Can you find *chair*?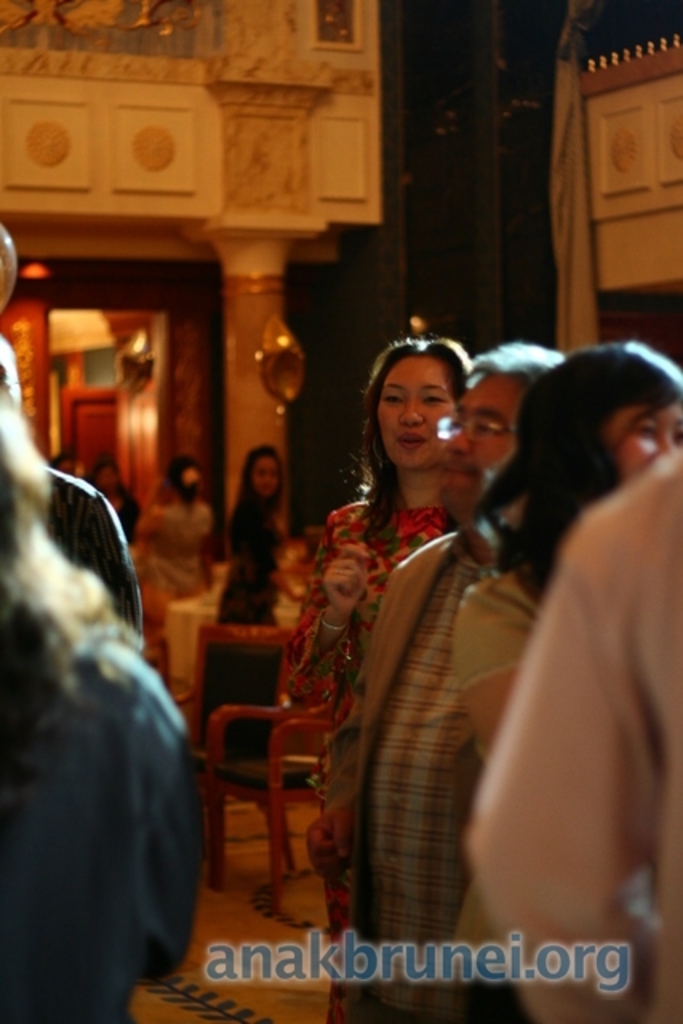
Yes, bounding box: select_region(214, 686, 331, 902).
